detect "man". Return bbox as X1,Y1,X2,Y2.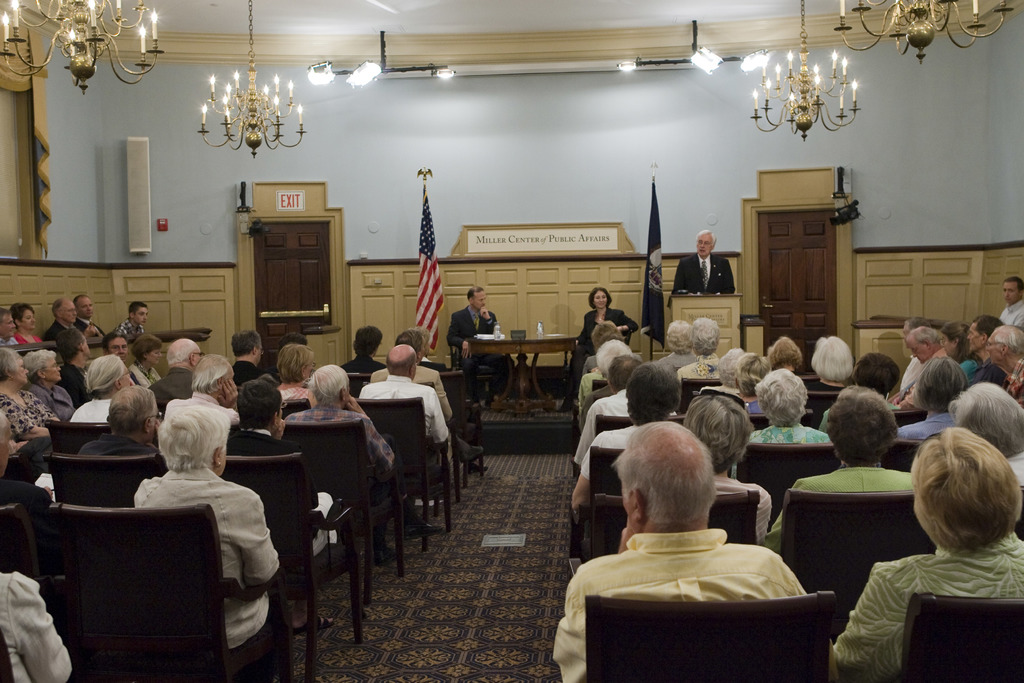
555,415,852,666.
